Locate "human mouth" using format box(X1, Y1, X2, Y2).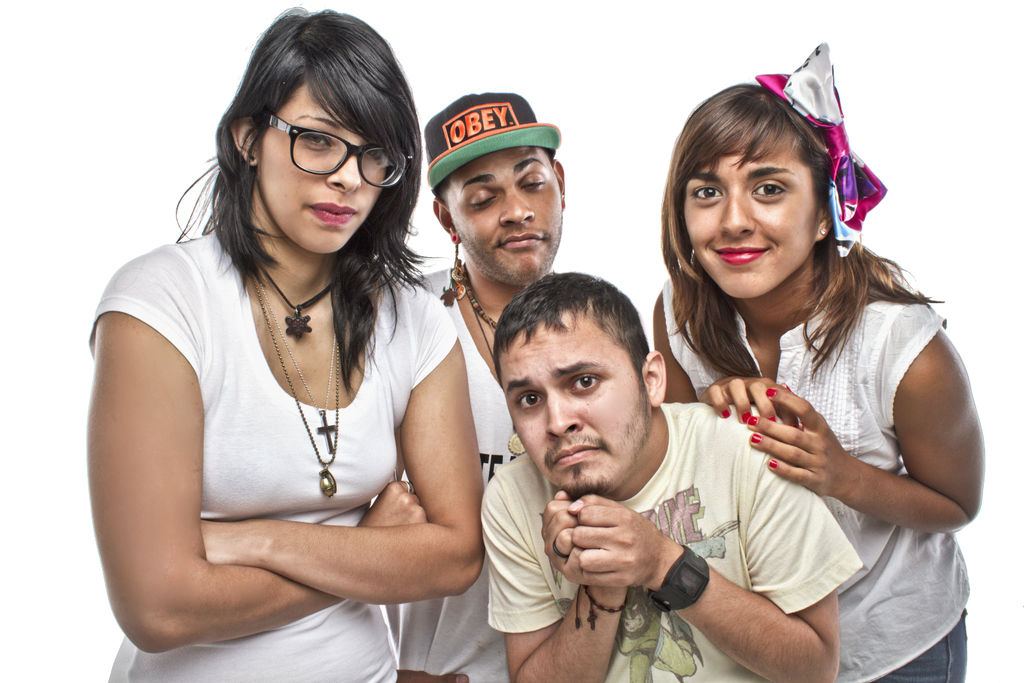
box(499, 231, 547, 252).
